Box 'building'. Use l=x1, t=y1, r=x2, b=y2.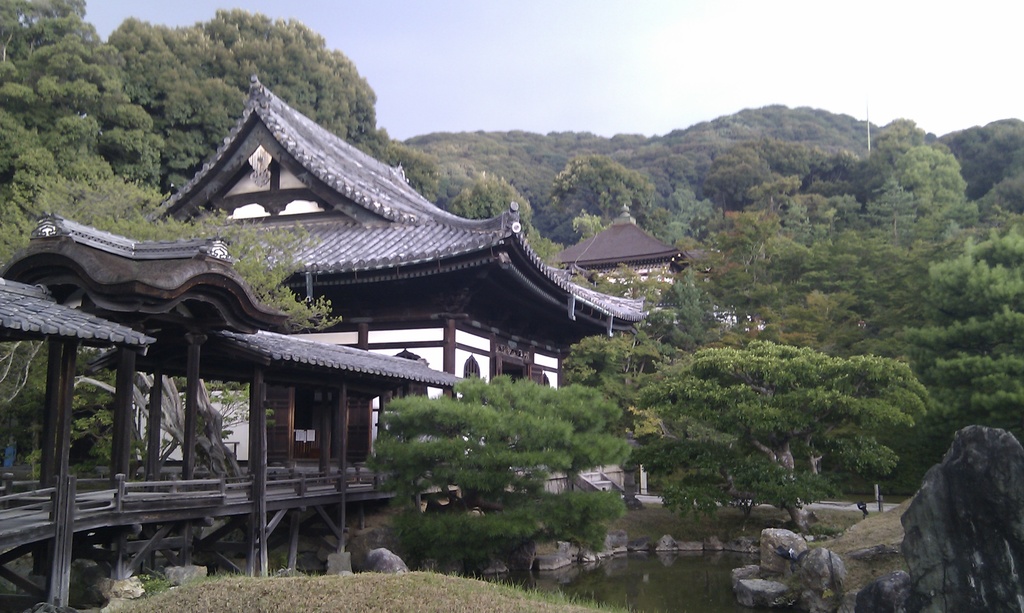
l=141, t=76, r=649, b=468.
